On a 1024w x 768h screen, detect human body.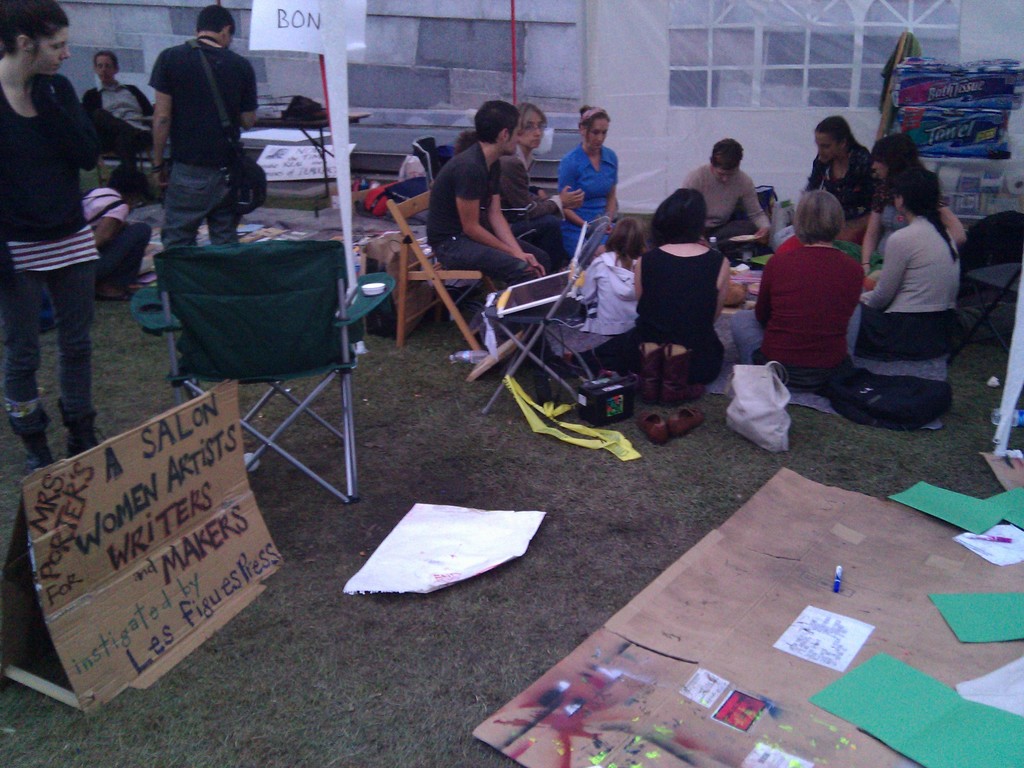
pyautogui.locateOnScreen(860, 124, 965, 278).
